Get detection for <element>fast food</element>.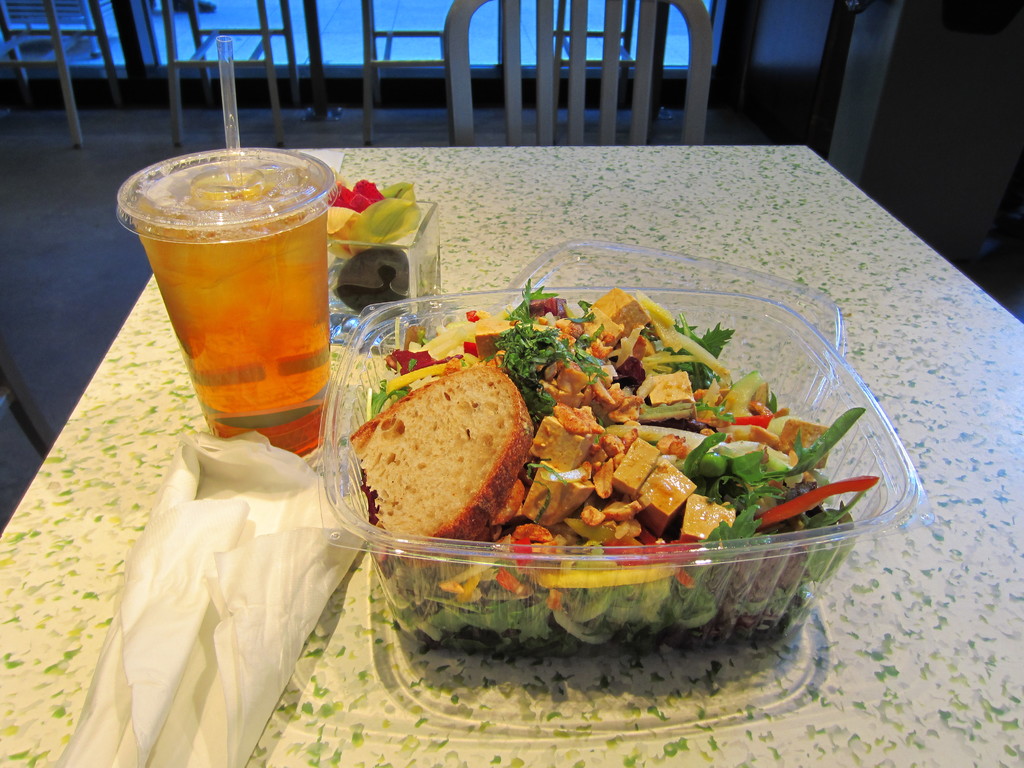
Detection: {"x1": 327, "y1": 179, "x2": 428, "y2": 259}.
